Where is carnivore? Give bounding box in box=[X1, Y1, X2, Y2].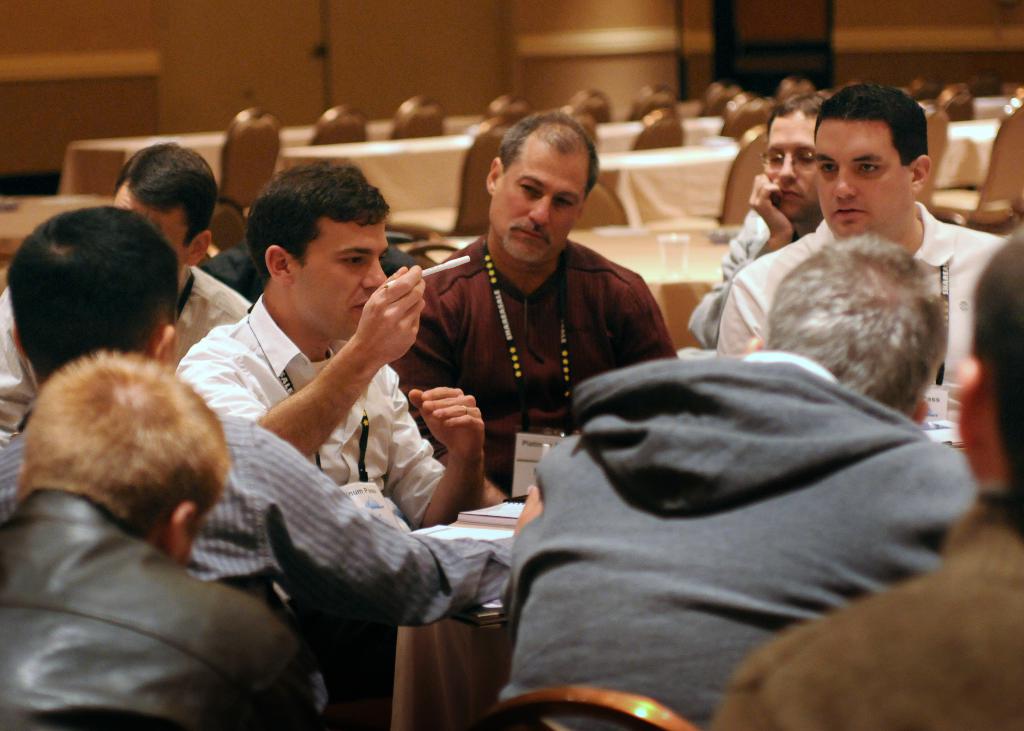
box=[712, 227, 1021, 730].
